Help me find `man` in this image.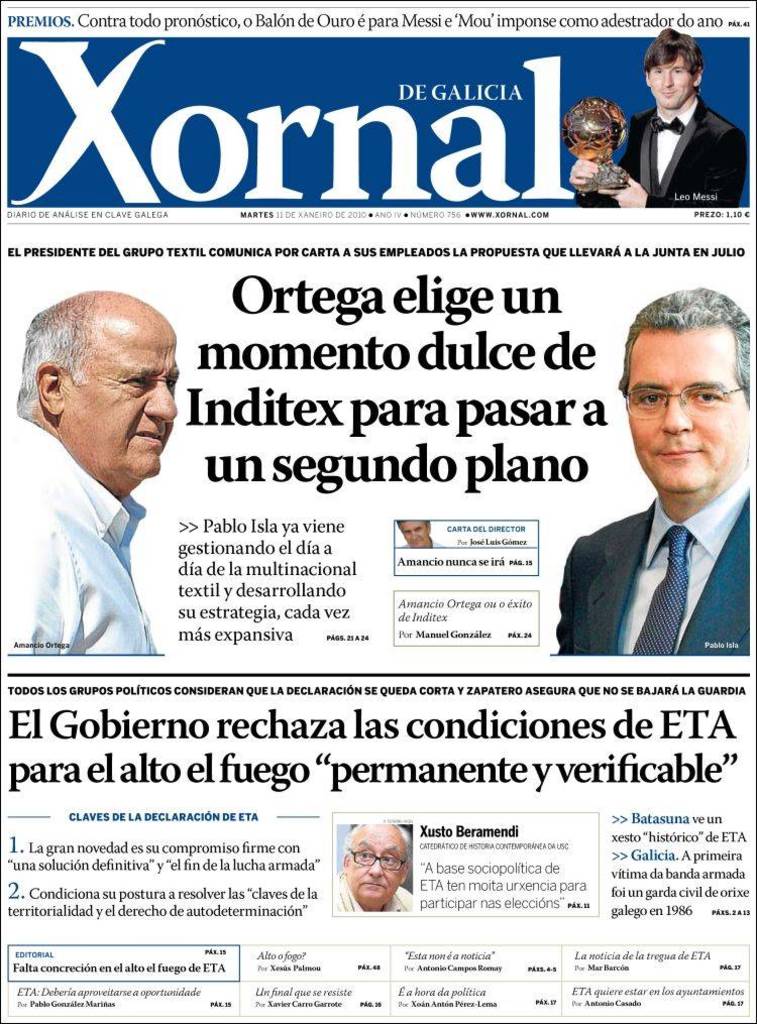
Found it: <region>557, 19, 752, 212</region>.
